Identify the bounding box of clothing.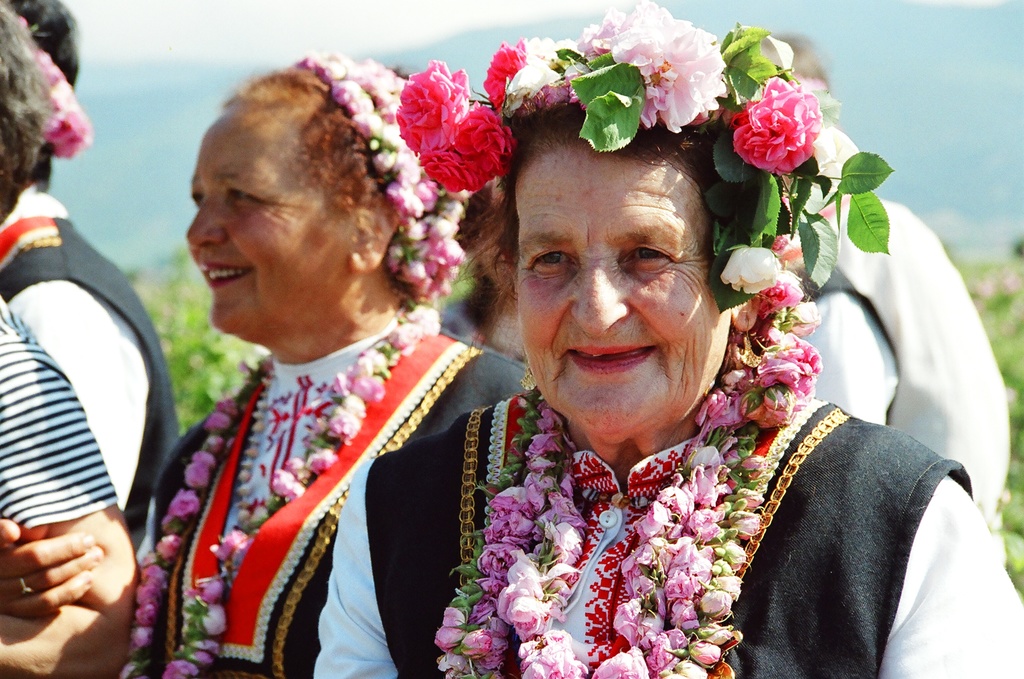
pyautogui.locateOnScreen(0, 298, 120, 541).
